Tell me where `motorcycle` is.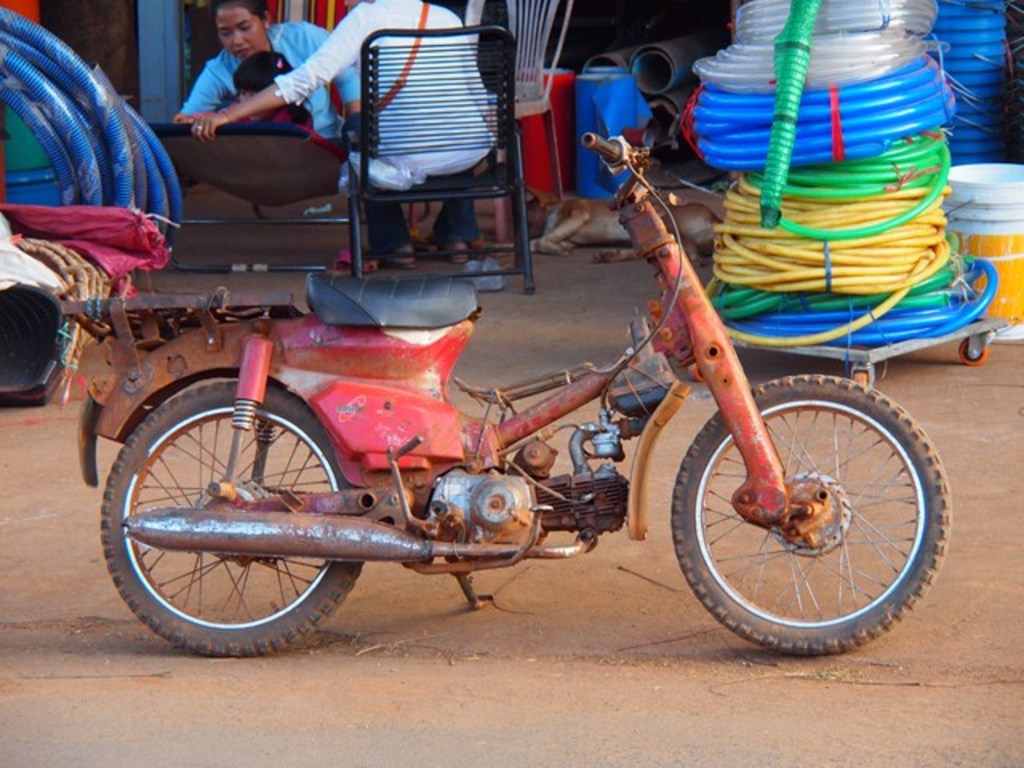
`motorcycle` is at {"left": 42, "top": 110, "right": 978, "bottom": 678}.
